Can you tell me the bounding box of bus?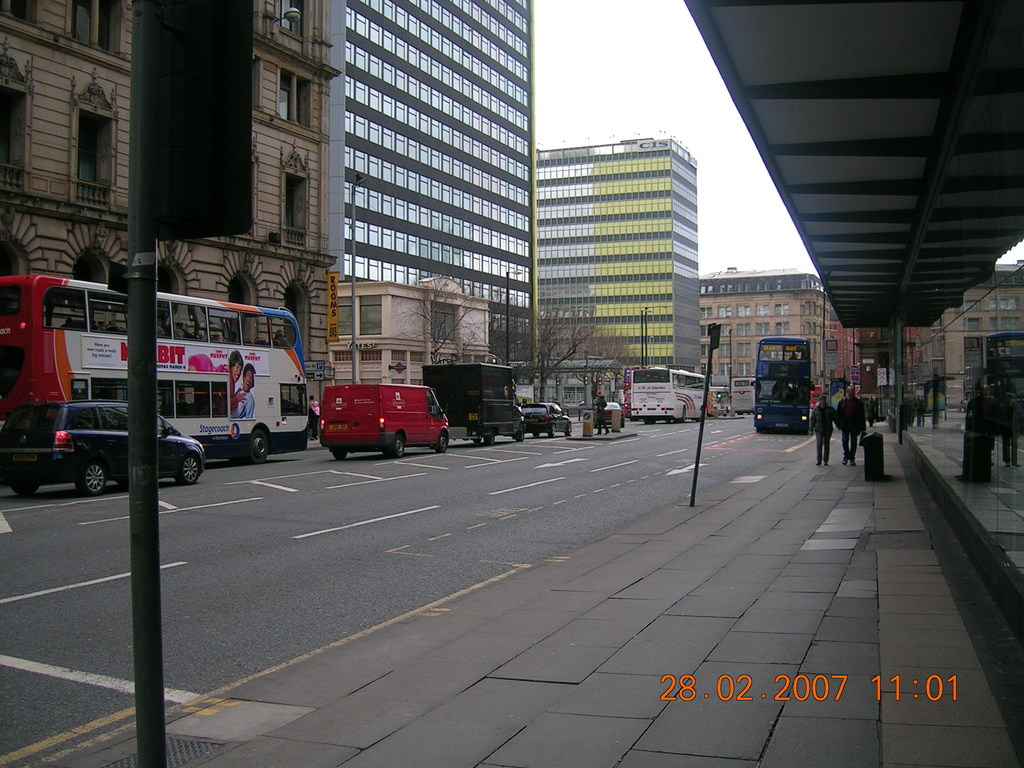
619 368 655 424.
